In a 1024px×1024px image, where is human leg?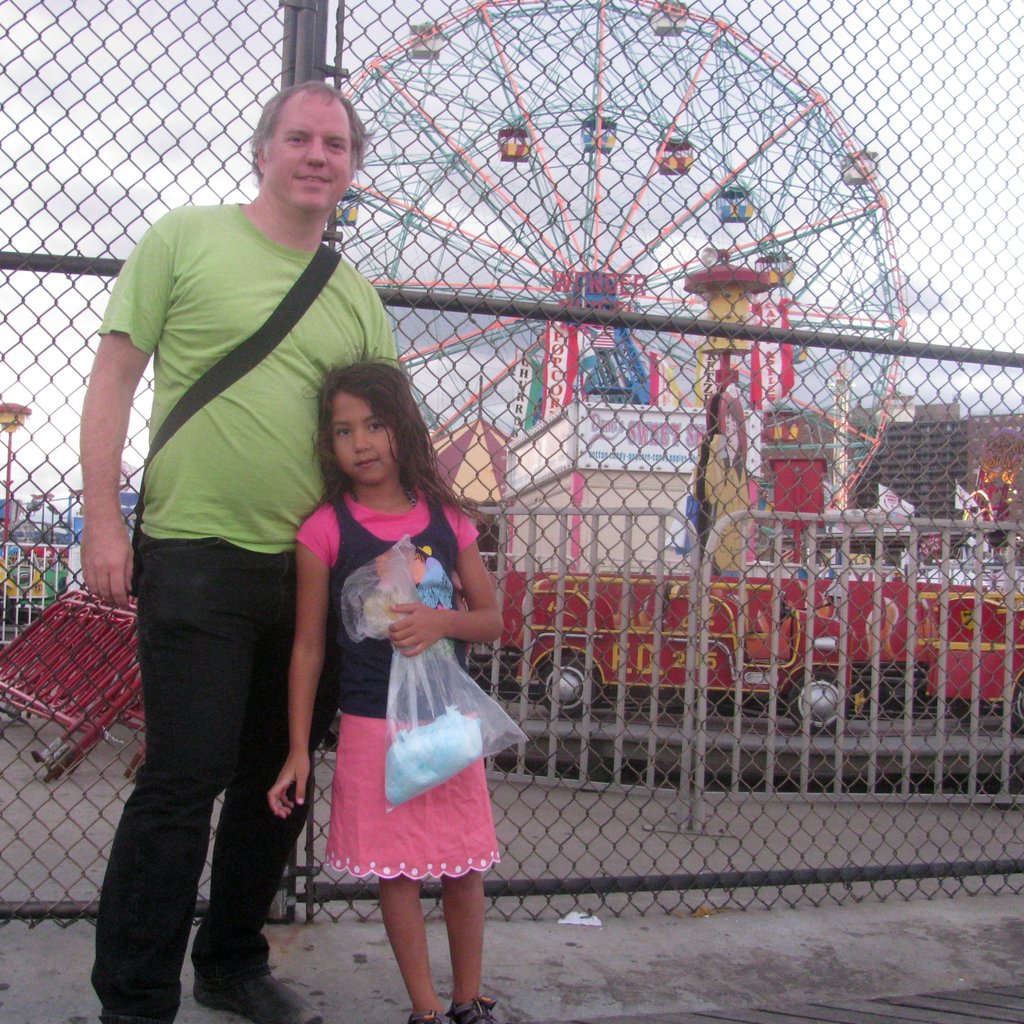
[448,872,484,1023].
